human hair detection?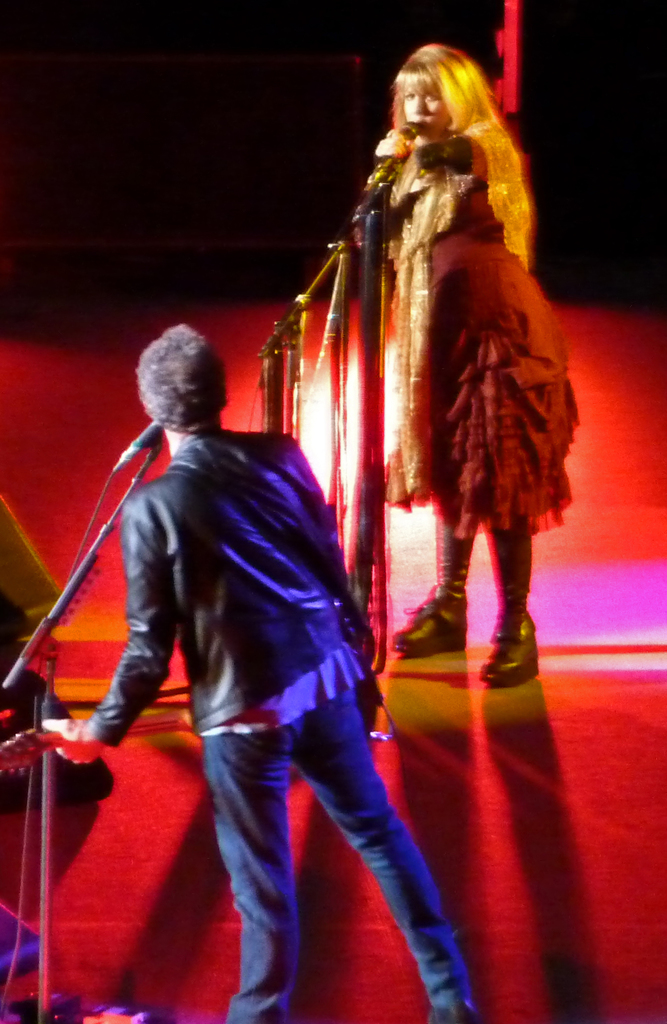
(135,328,238,435)
